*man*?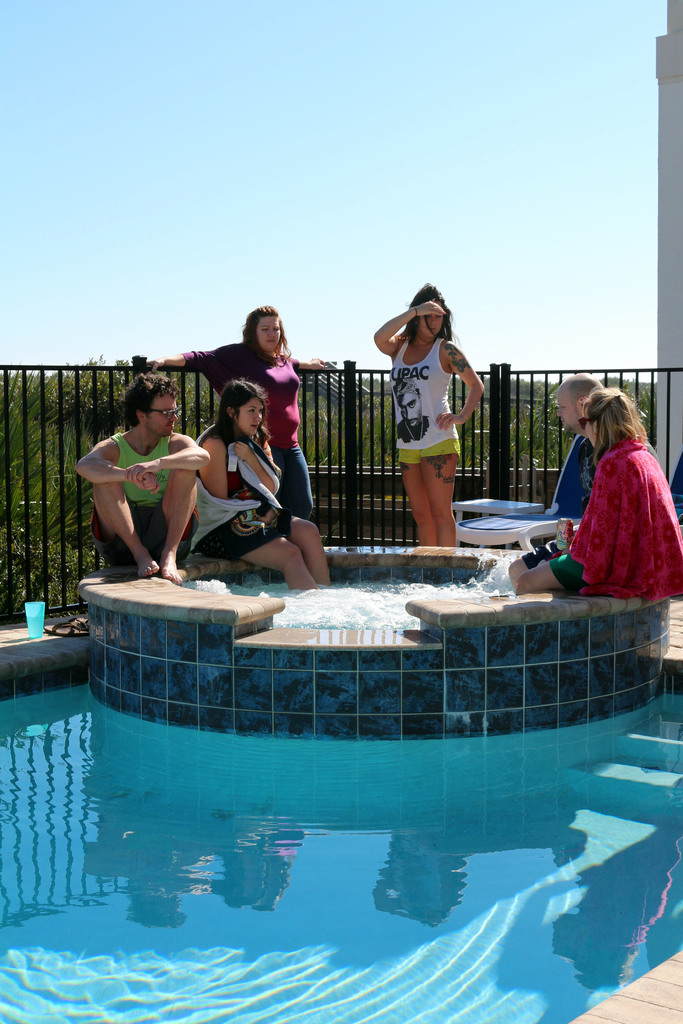
region(549, 374, 609, 506)
